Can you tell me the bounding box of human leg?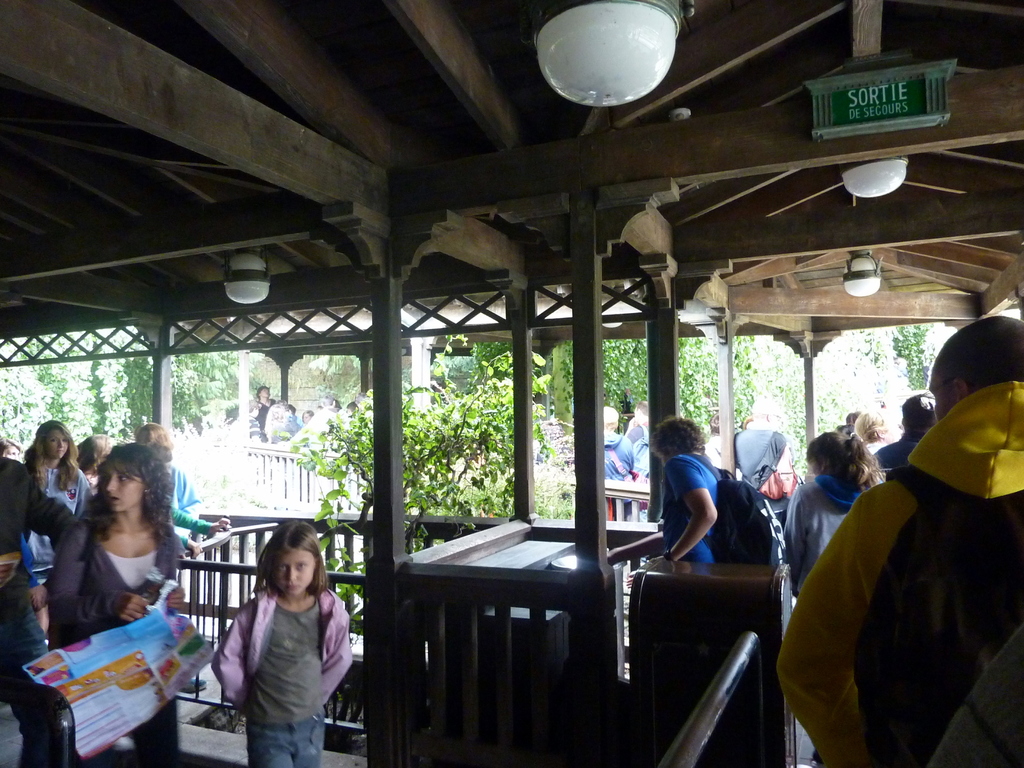
[x1=292, y1=712, x2=328, y2=764].
